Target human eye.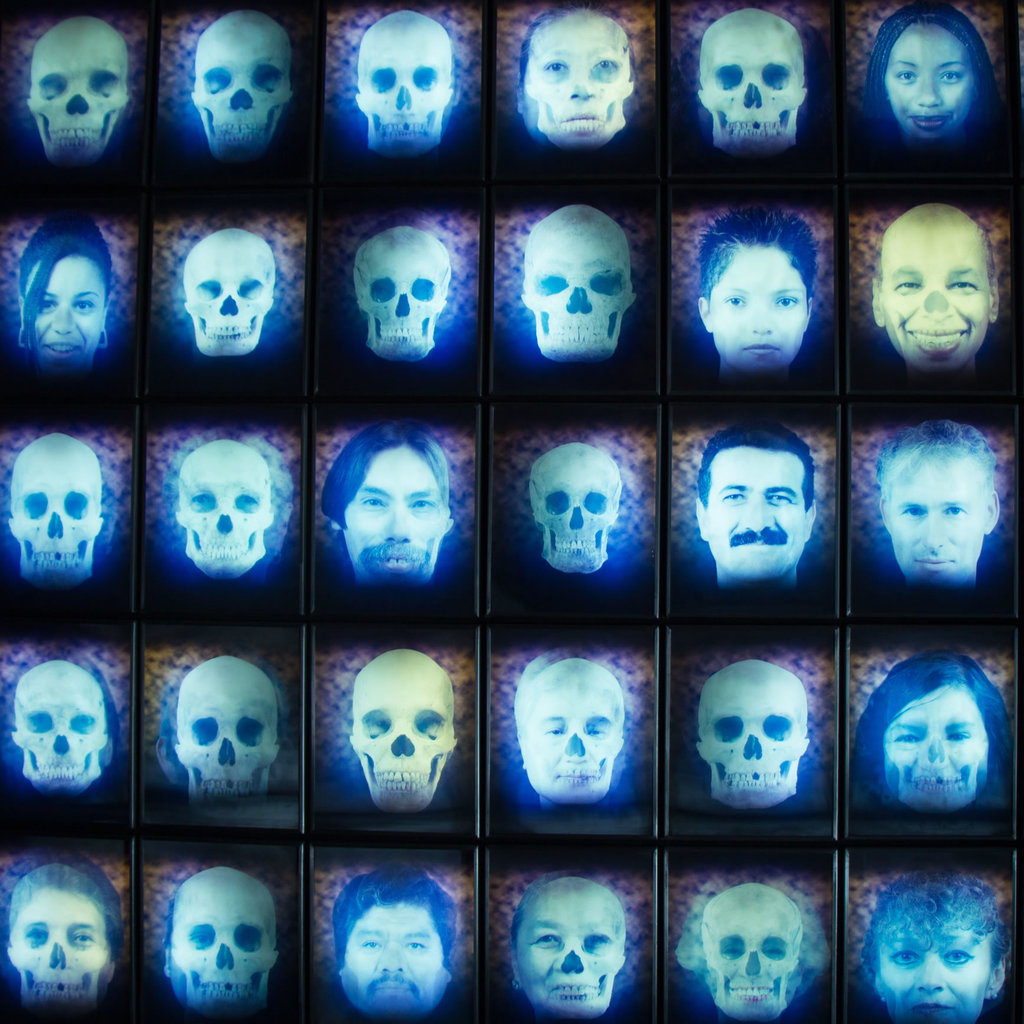
Target region: [66,929,99,946].
